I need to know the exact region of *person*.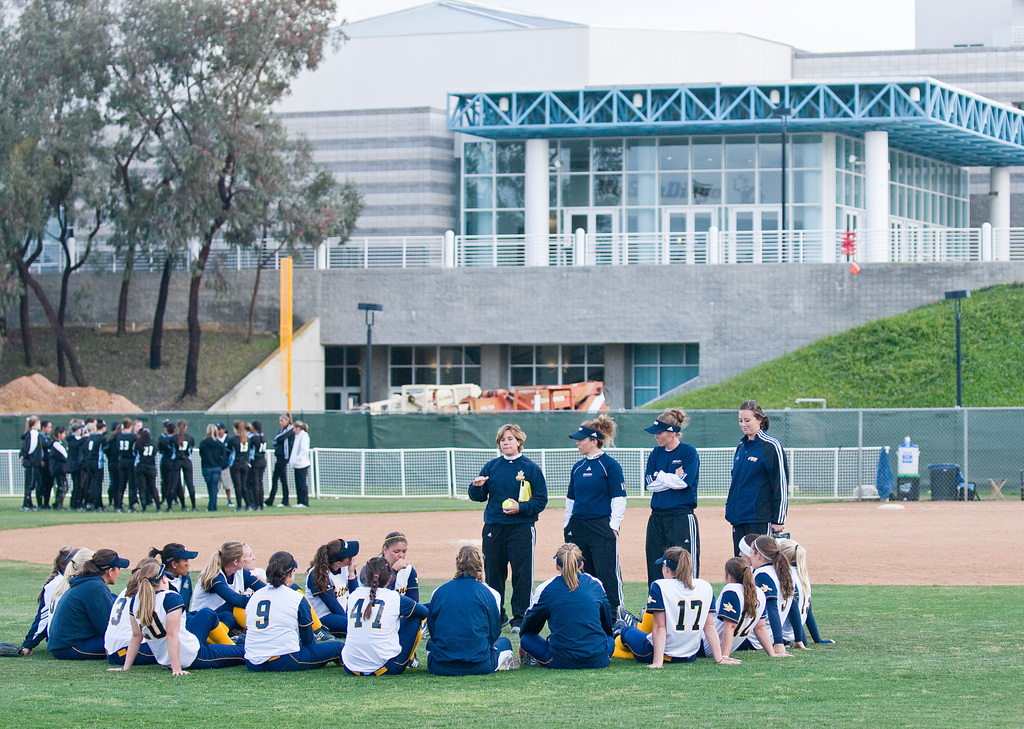
Region: (x1=265, y1=415, x2=296, y2=510).
